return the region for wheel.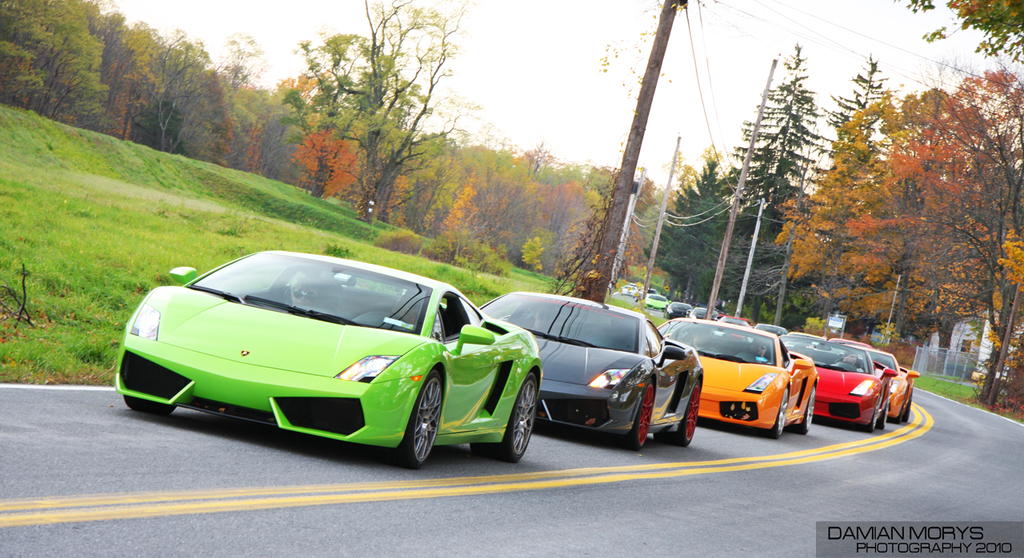
751 387 790 442.
